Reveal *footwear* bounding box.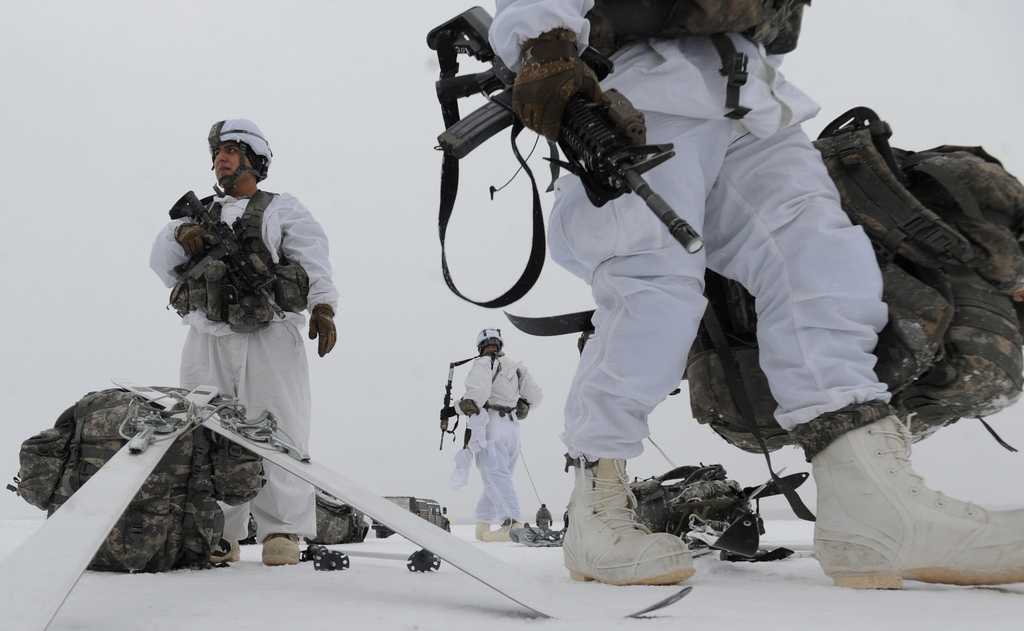
Revealed: x1=484 y1=521 x2=522 y2=542.
